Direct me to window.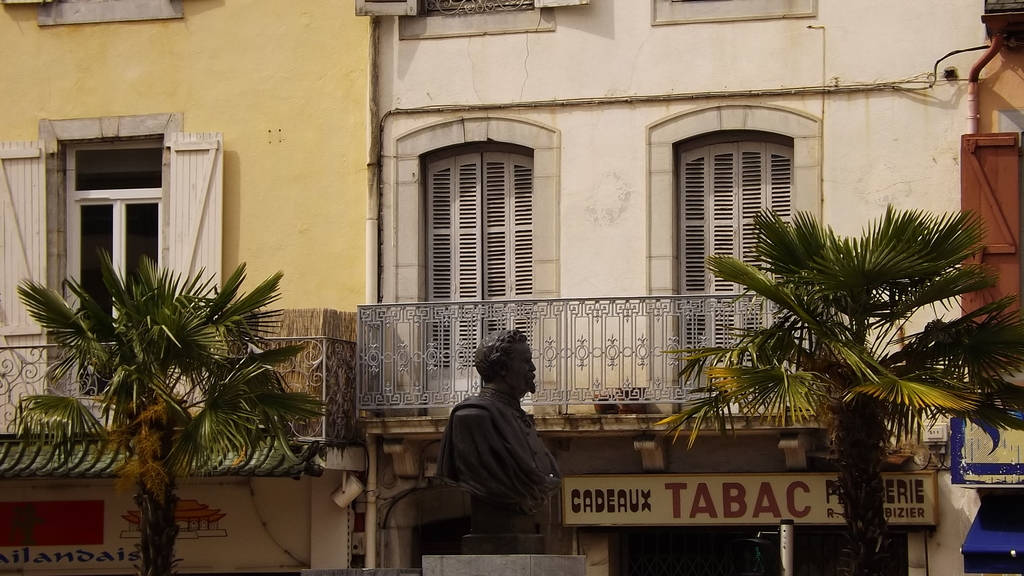
Direction: select_region(963, 128, 1023, 369).
